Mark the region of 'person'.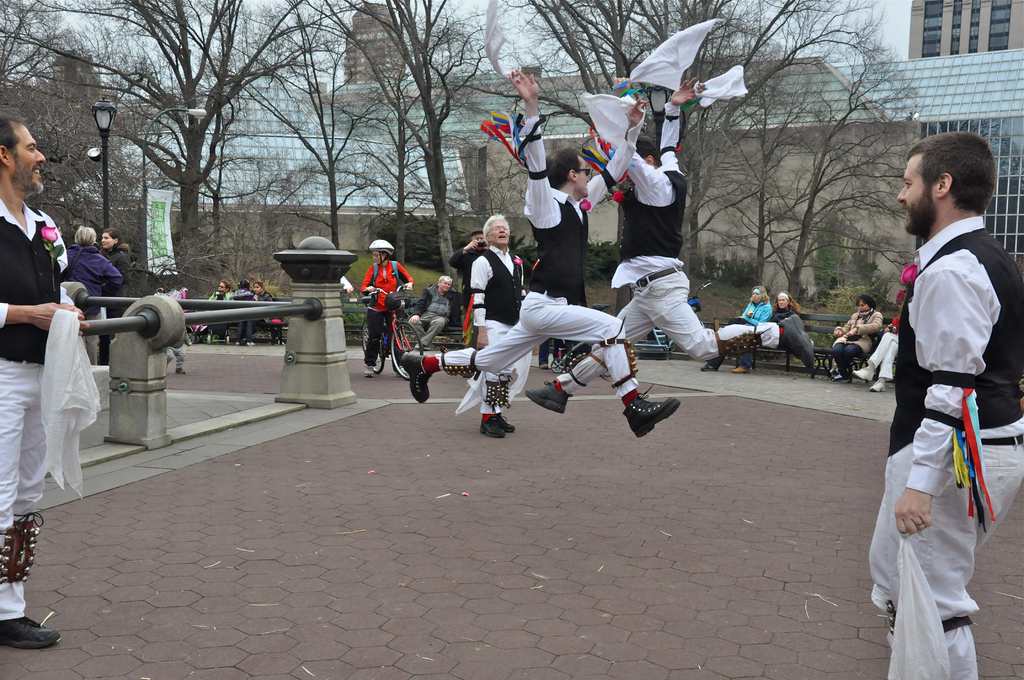
Region: <bbox>410, 271, 458, 350</bbox>.
